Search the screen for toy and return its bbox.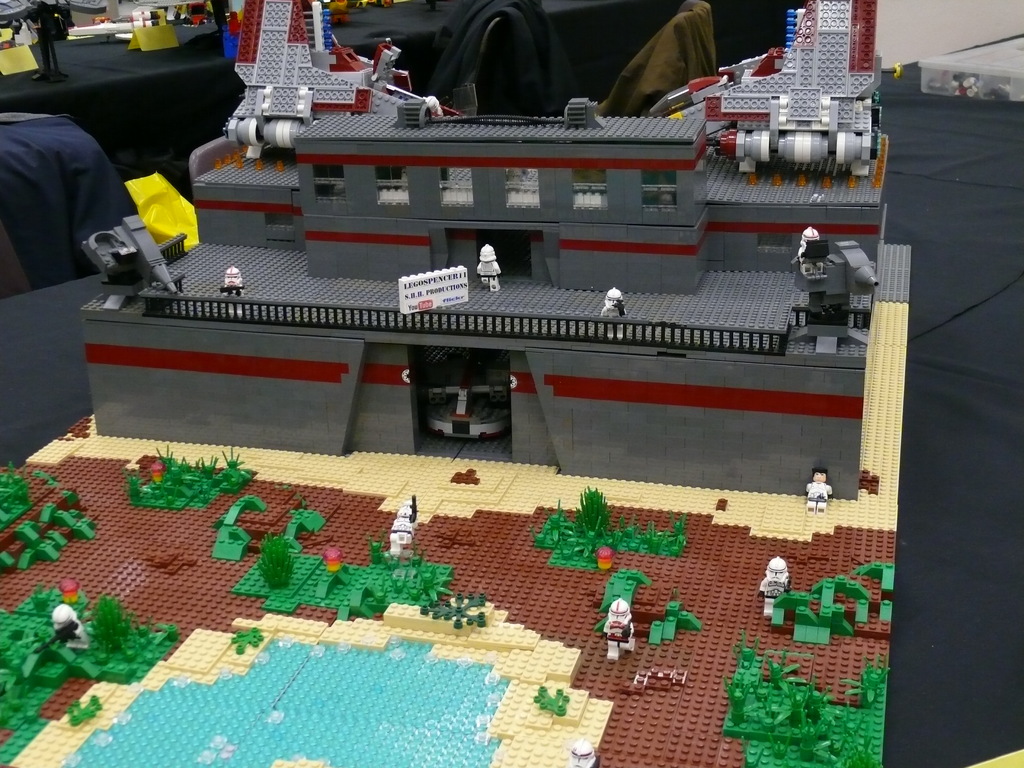
Found: 599:596:636:669.
